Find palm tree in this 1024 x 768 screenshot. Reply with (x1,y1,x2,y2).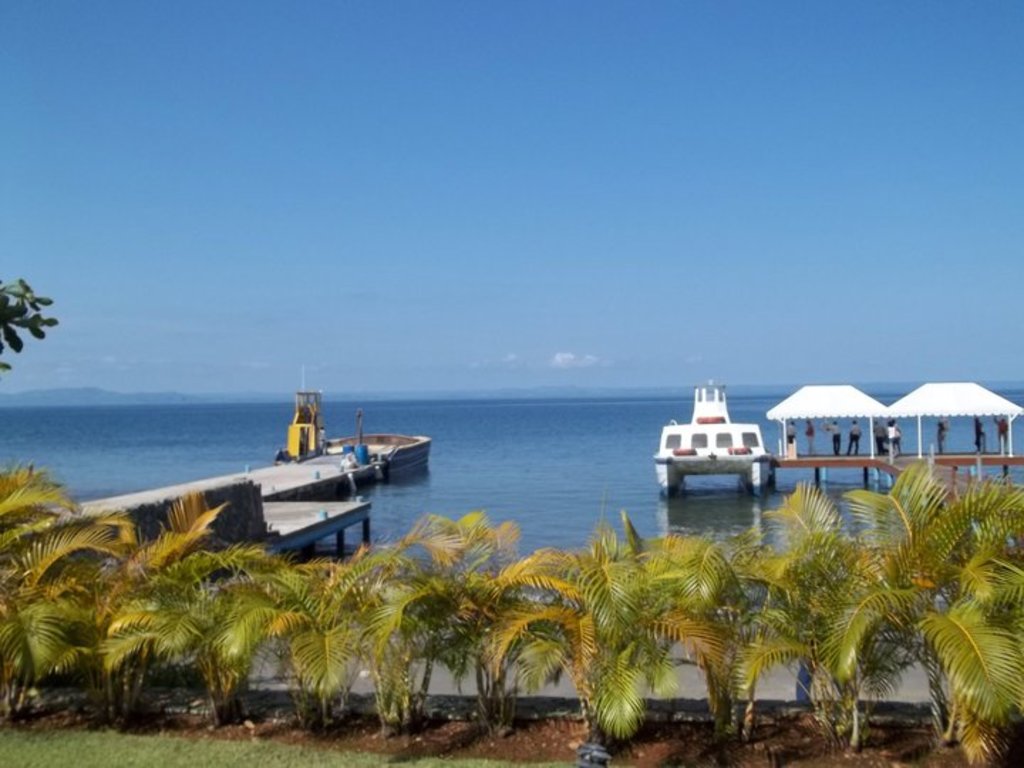
(412,513,496,579).
